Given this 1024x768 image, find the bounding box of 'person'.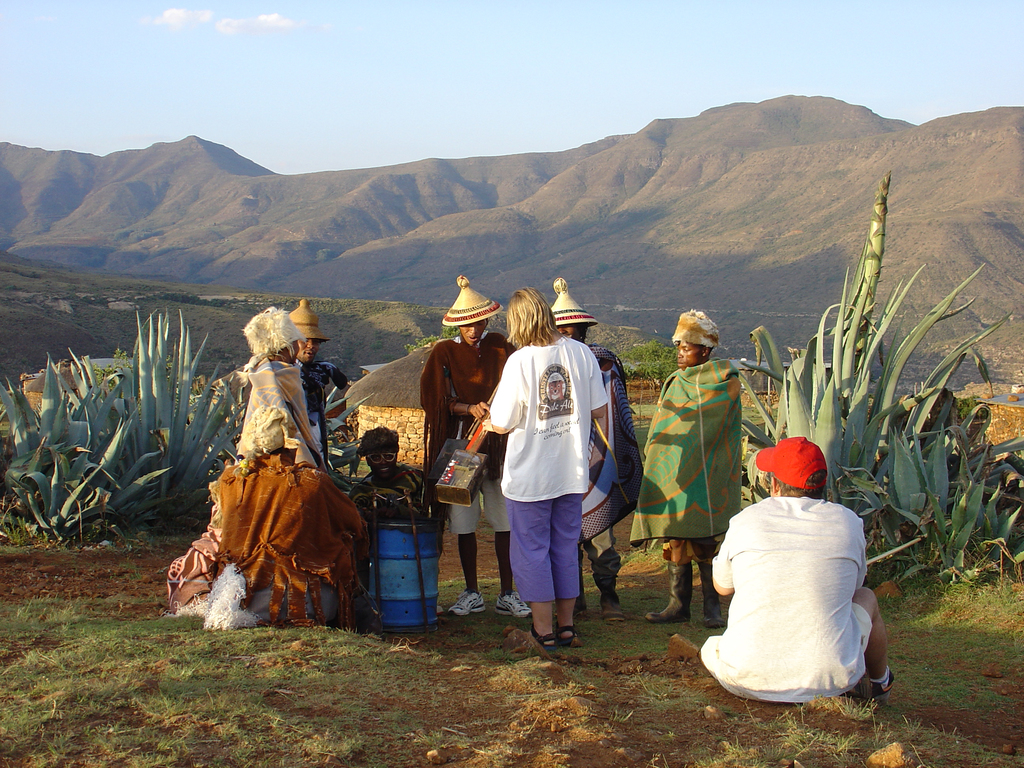
region(416, 269, 532, 620).
